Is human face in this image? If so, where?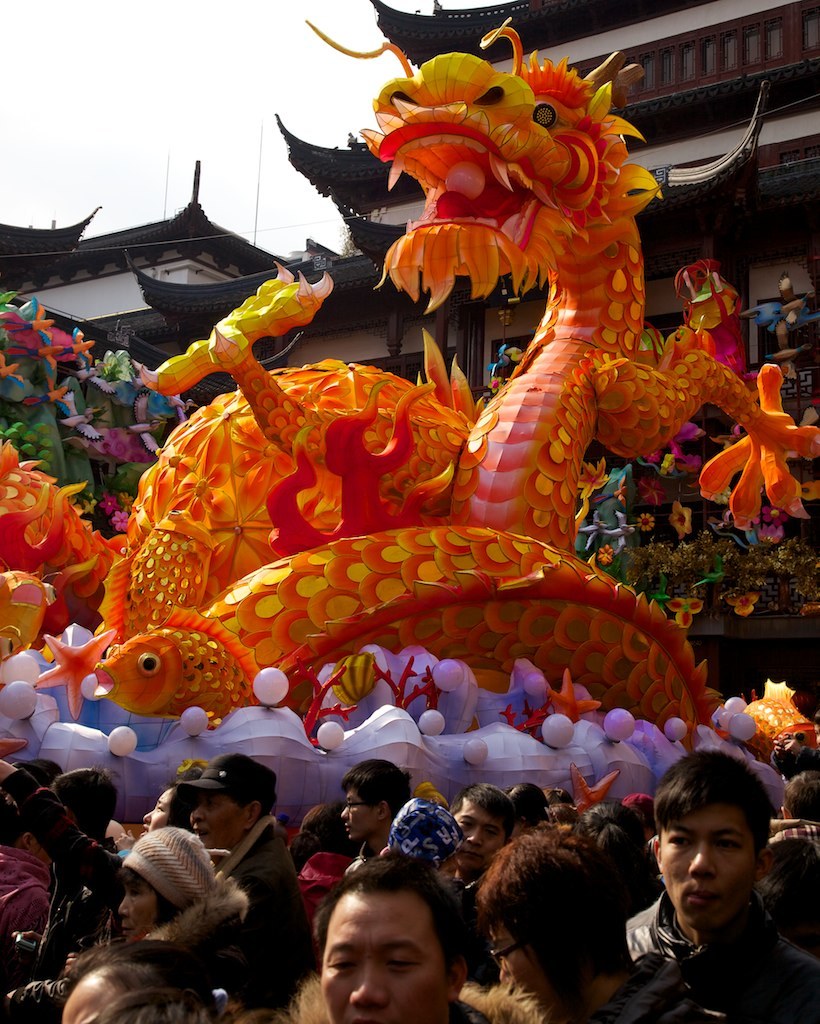
Yes, at bbox=(659, 808, 761, 930).
